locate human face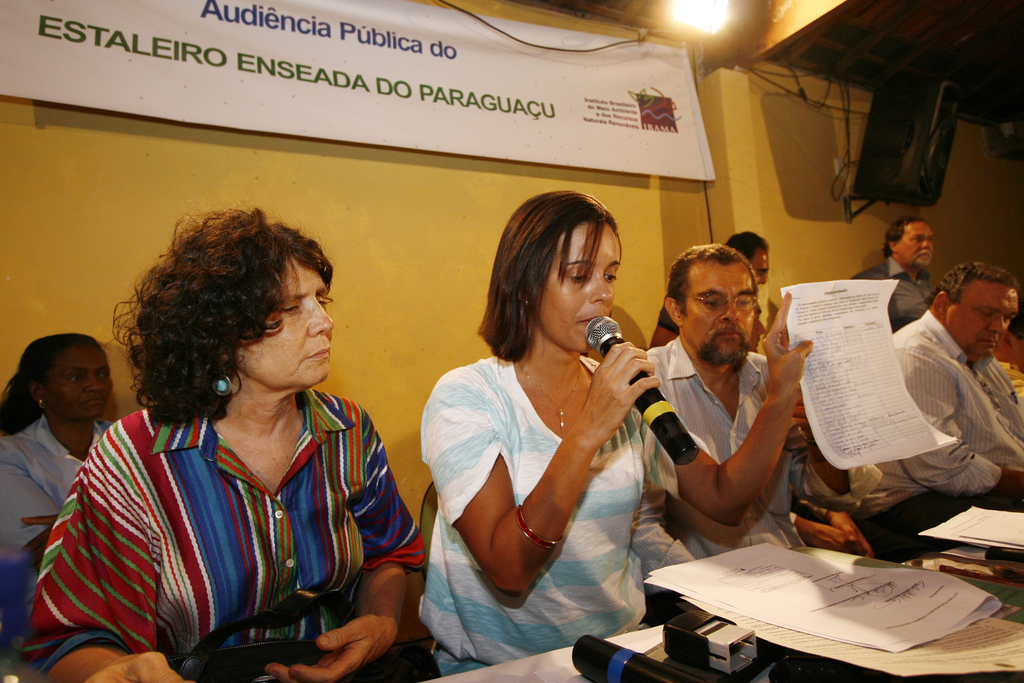
pyautogui.locateOnScreen(45, 350, 118, 420)
